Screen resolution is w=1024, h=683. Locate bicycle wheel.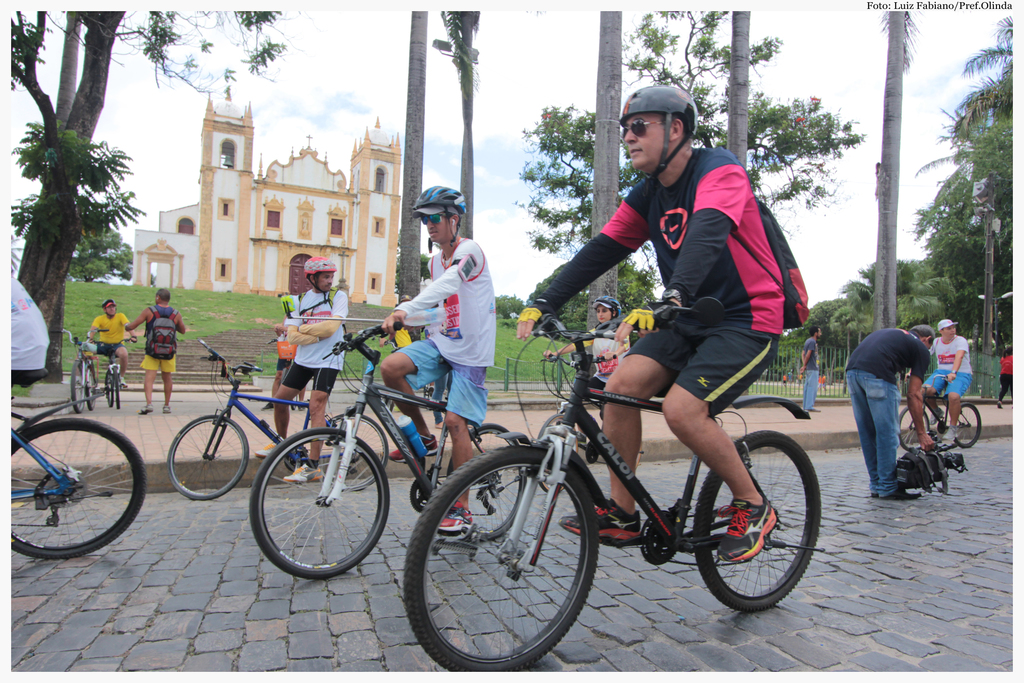
(left=86, top=360, right=98, bottom=409).
